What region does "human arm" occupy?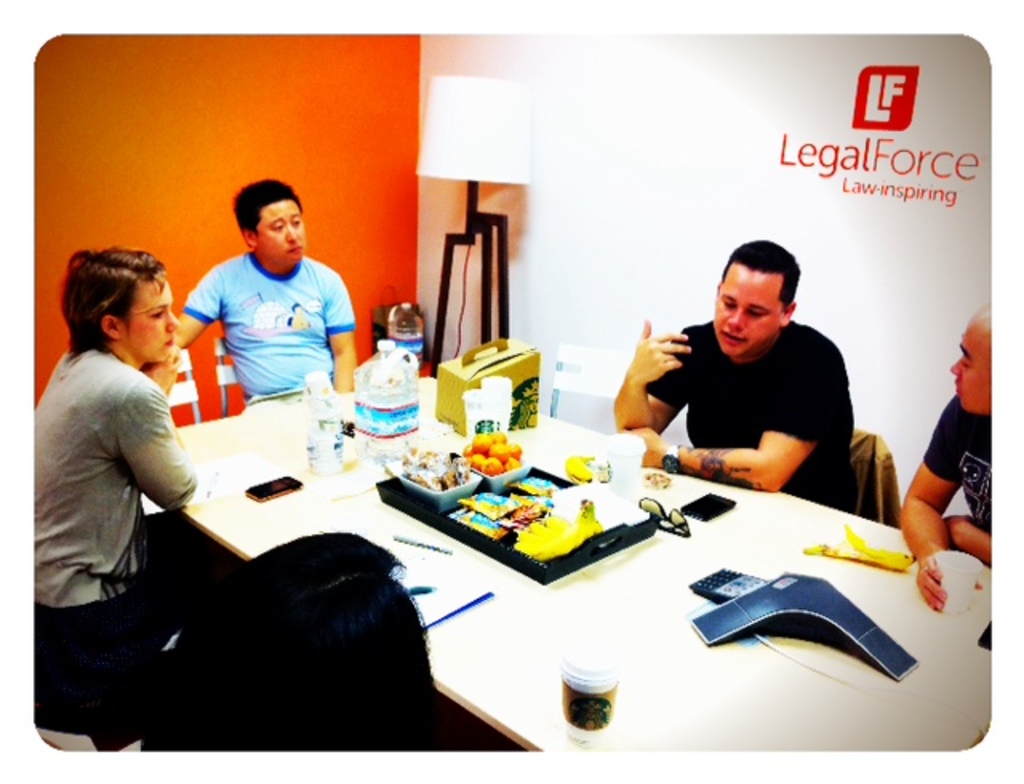
110 381 198 514.
